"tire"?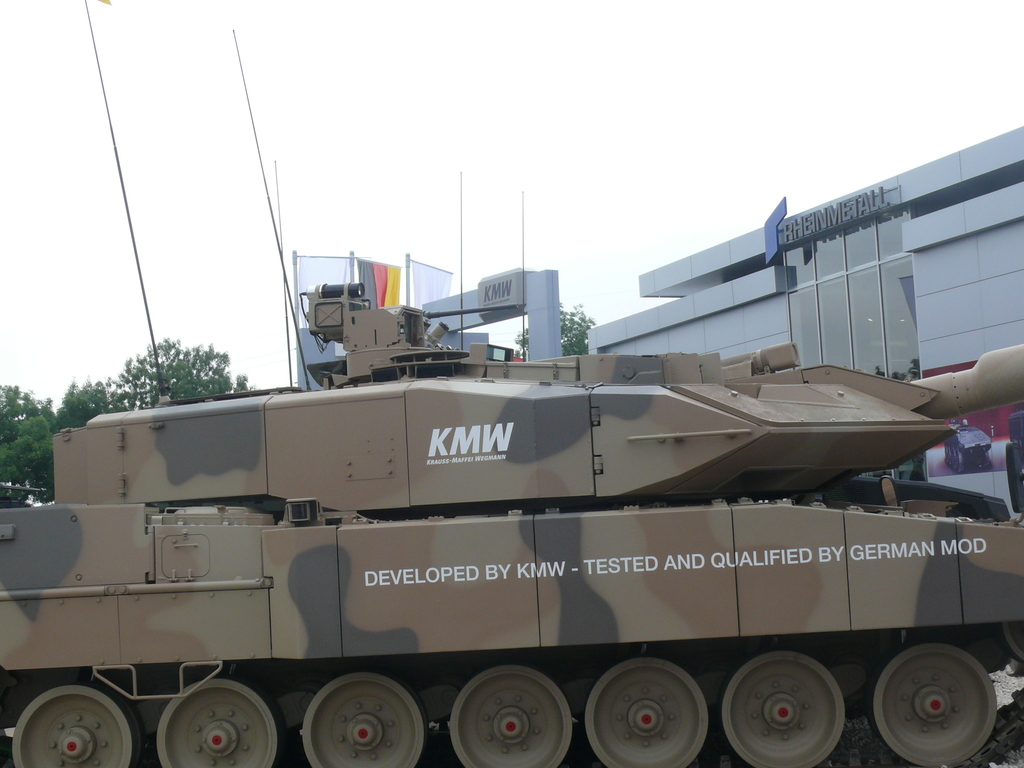
bbox=(860, 643, 997, 767)
